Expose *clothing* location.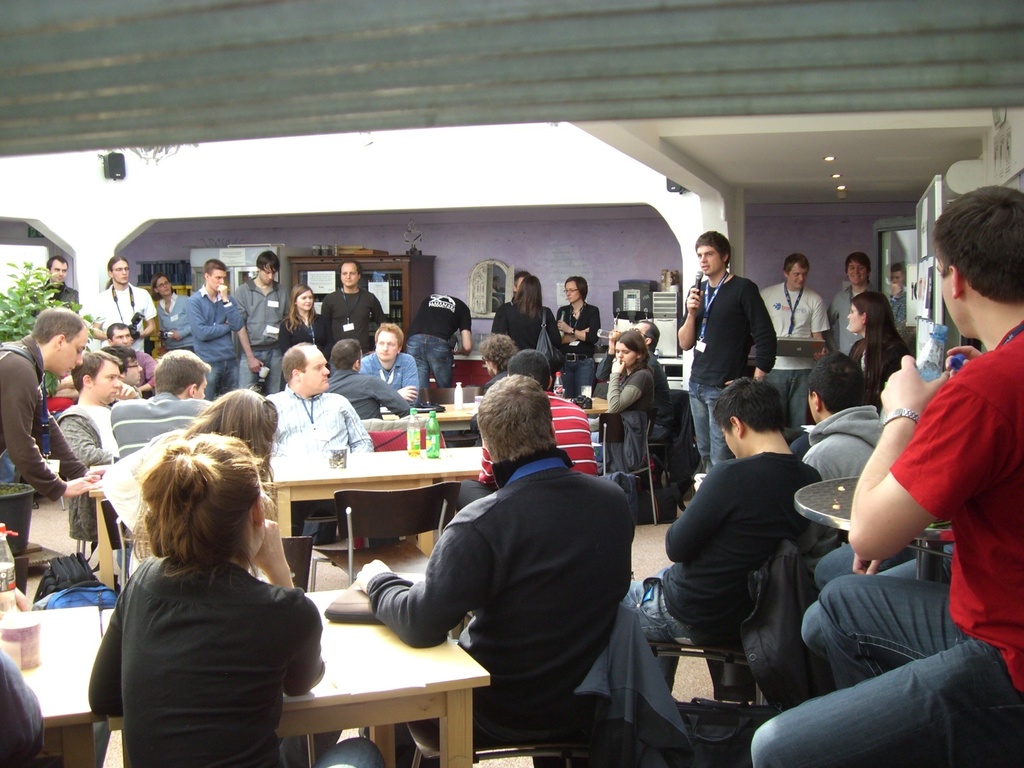
Exposed at (x1=676, y1=271, x2=783, y2=472).
